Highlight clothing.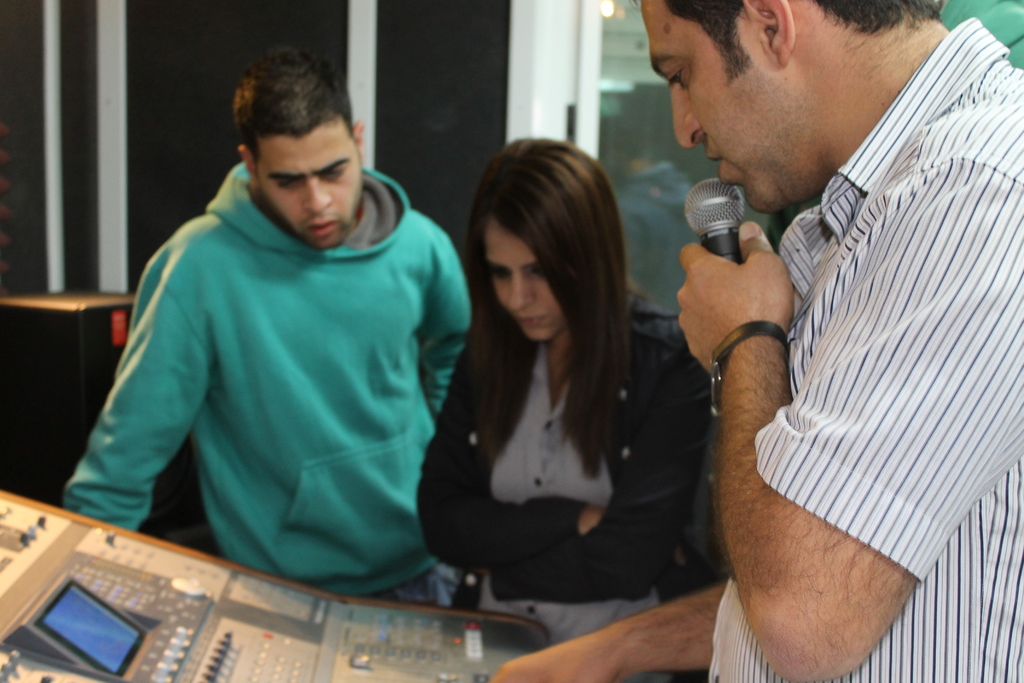
Highlighted region: <bbox>74, 146, 470, 598</bbox>.
